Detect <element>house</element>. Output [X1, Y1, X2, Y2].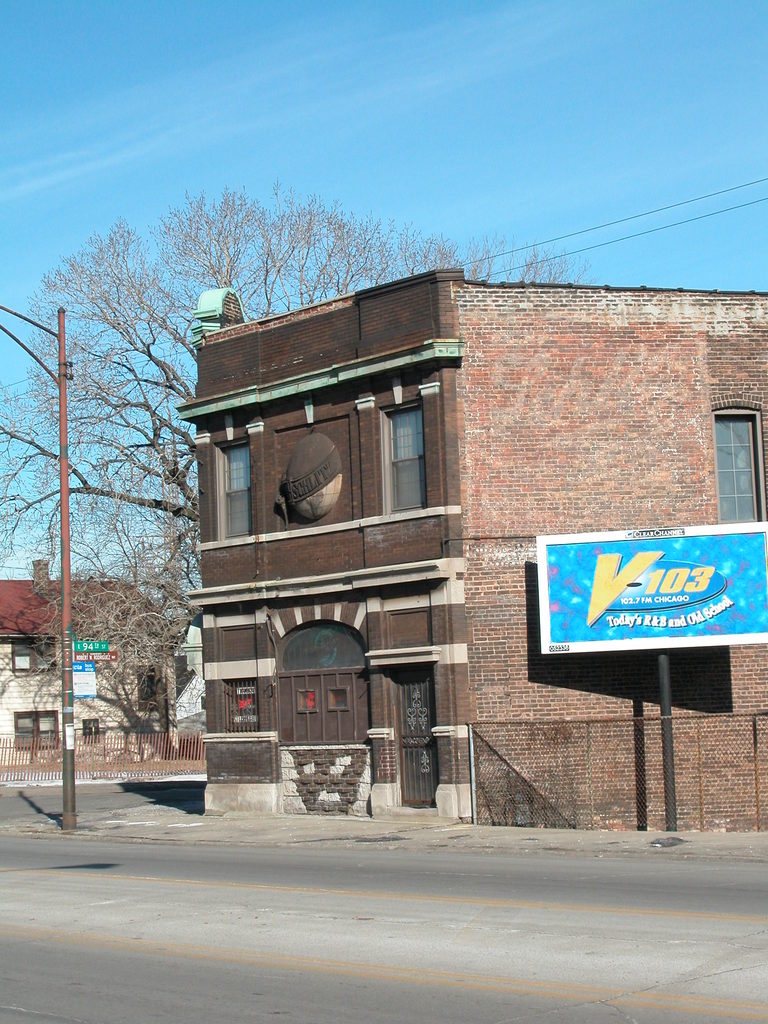
[191, 260, 767, 807].
